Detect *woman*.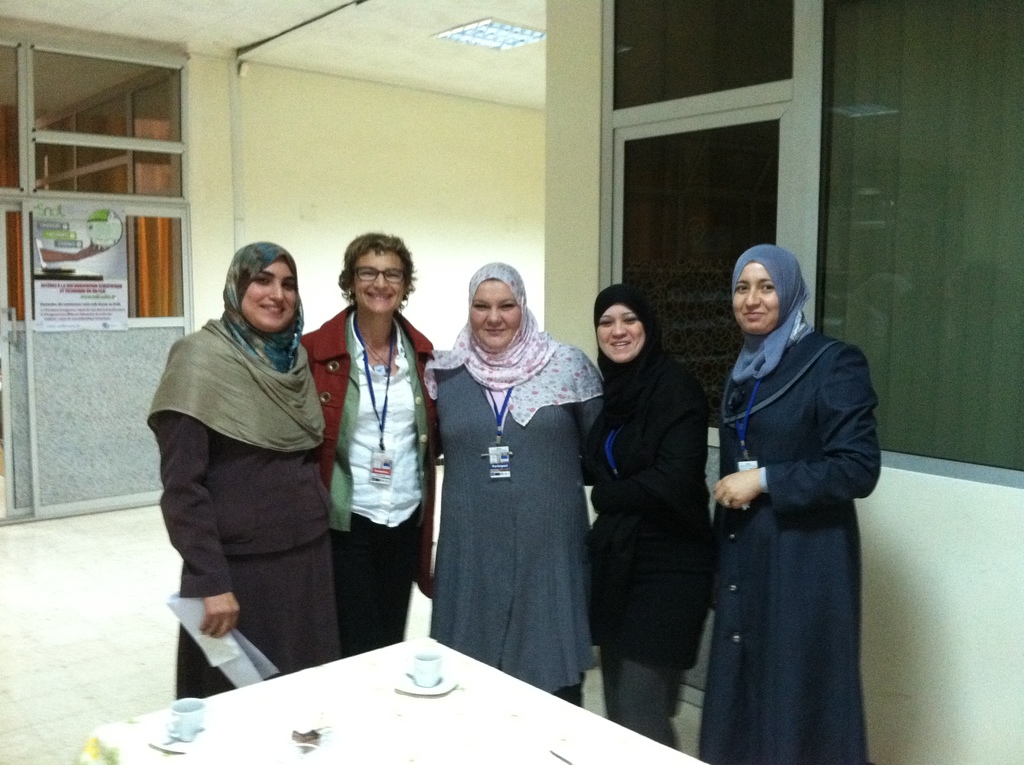
Detected at {"left": 144, "top": 237, "right": 343, "bottom": 699}.
